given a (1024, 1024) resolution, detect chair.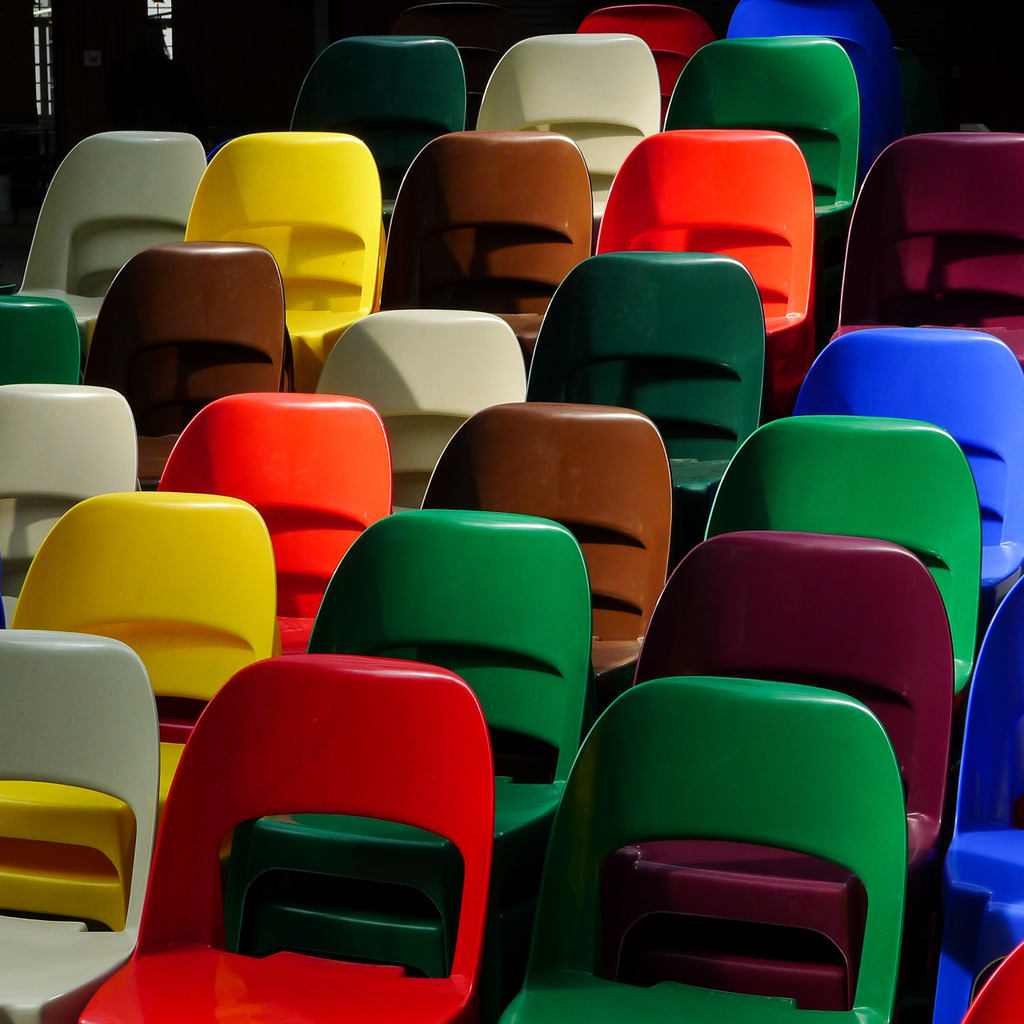
box=[283, 37, 471, 238].
